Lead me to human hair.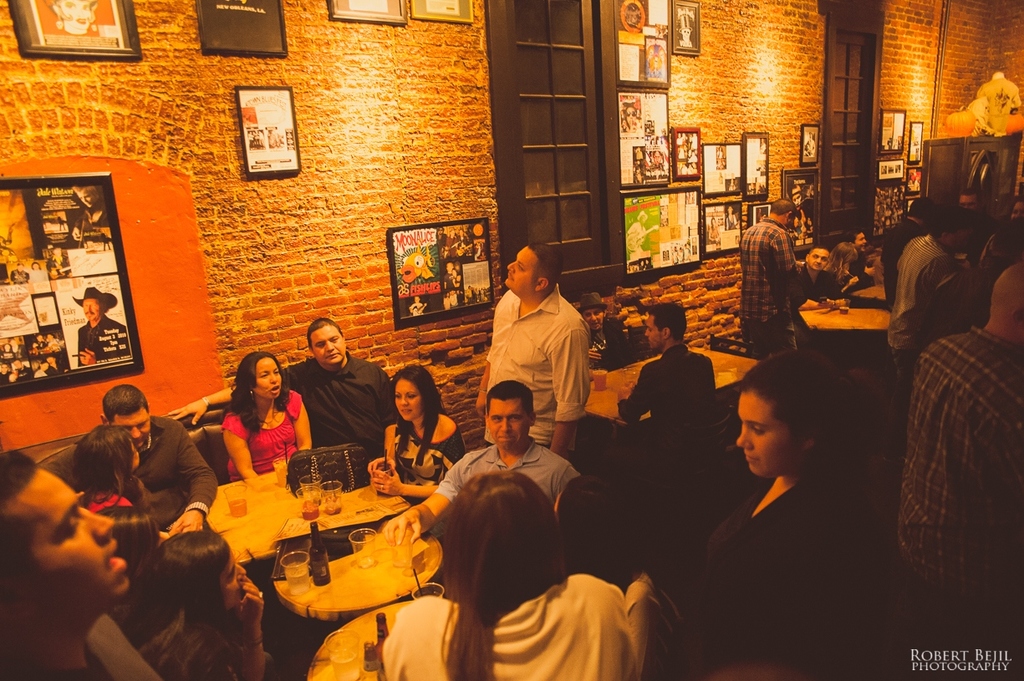
Lead to l=306, t=317, r=343, b=349.
